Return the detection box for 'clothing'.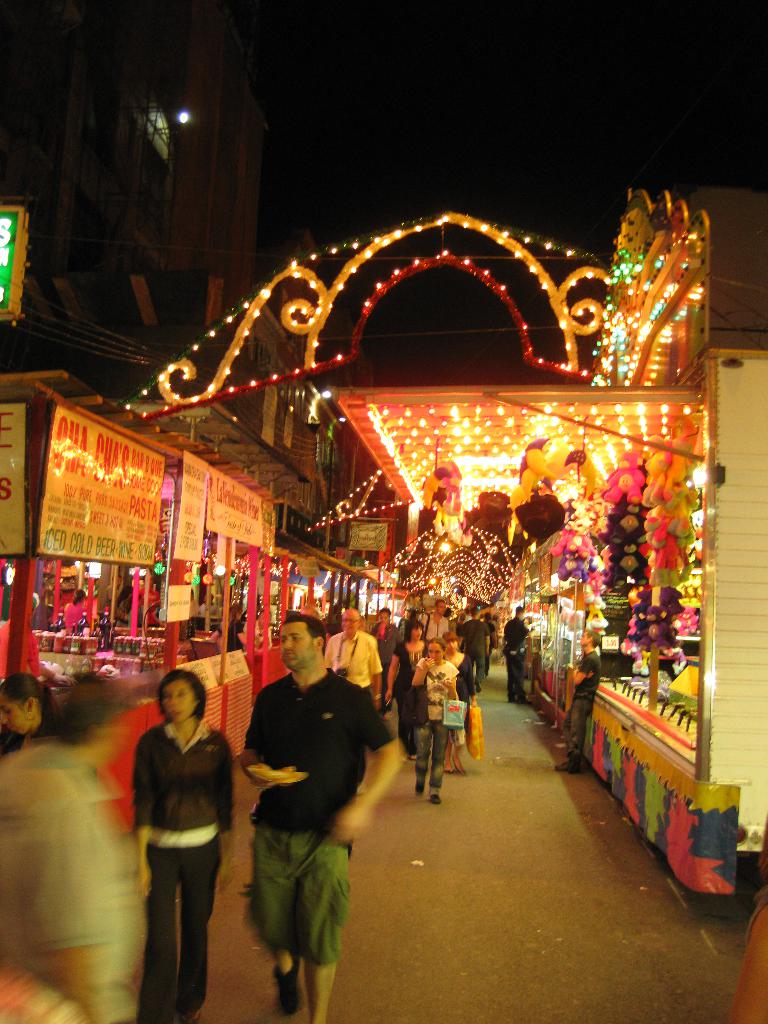
box=[376, 625, 394, 669].
